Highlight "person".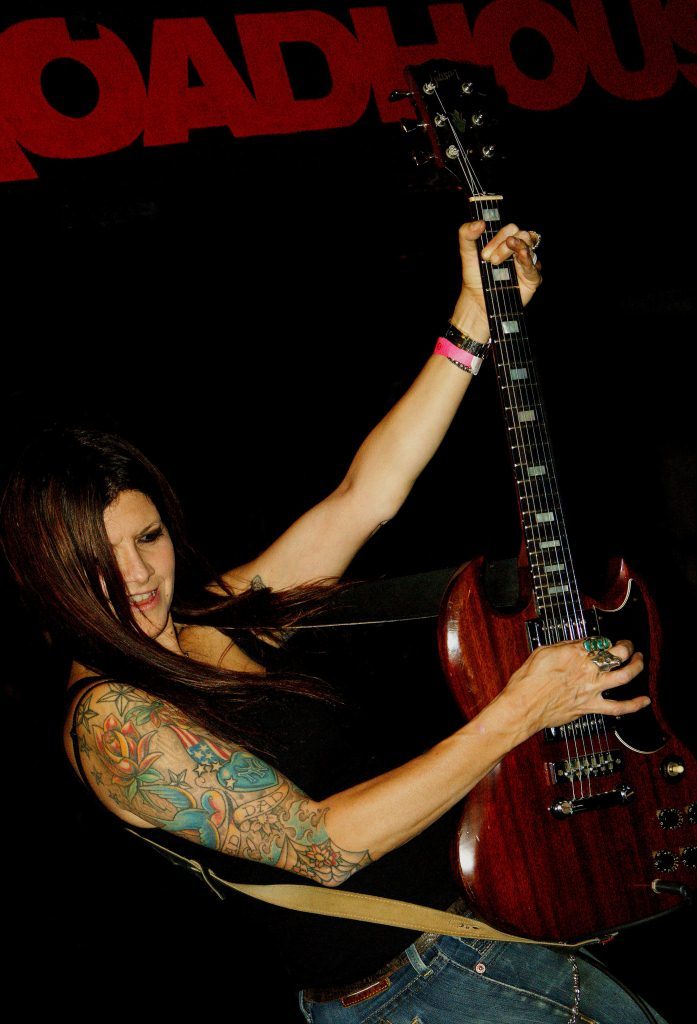
Highlighted region: locate(2, 205, 648, 1023).
